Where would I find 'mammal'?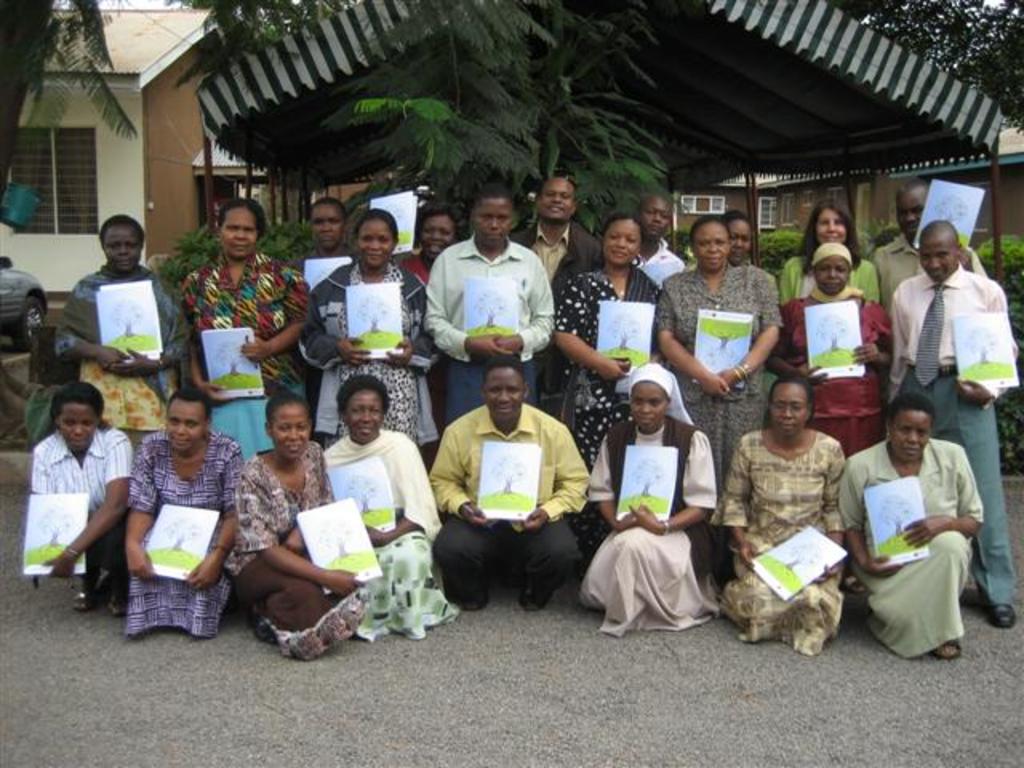
At 515:171:603:413.
